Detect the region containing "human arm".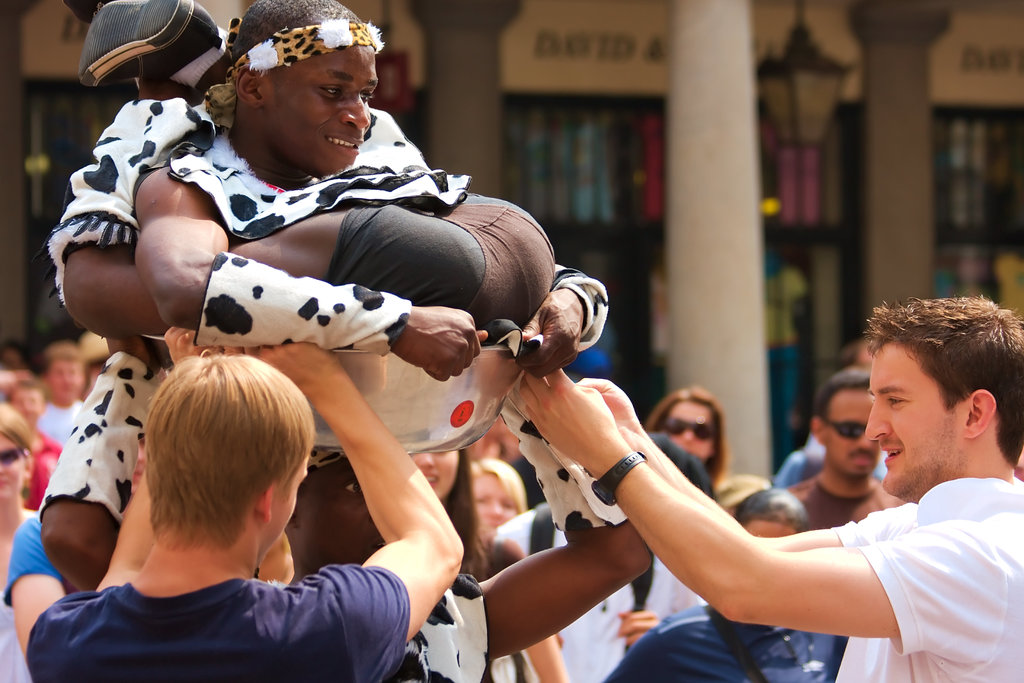
(x1=252, y1=342, x2=474, y2=682).
